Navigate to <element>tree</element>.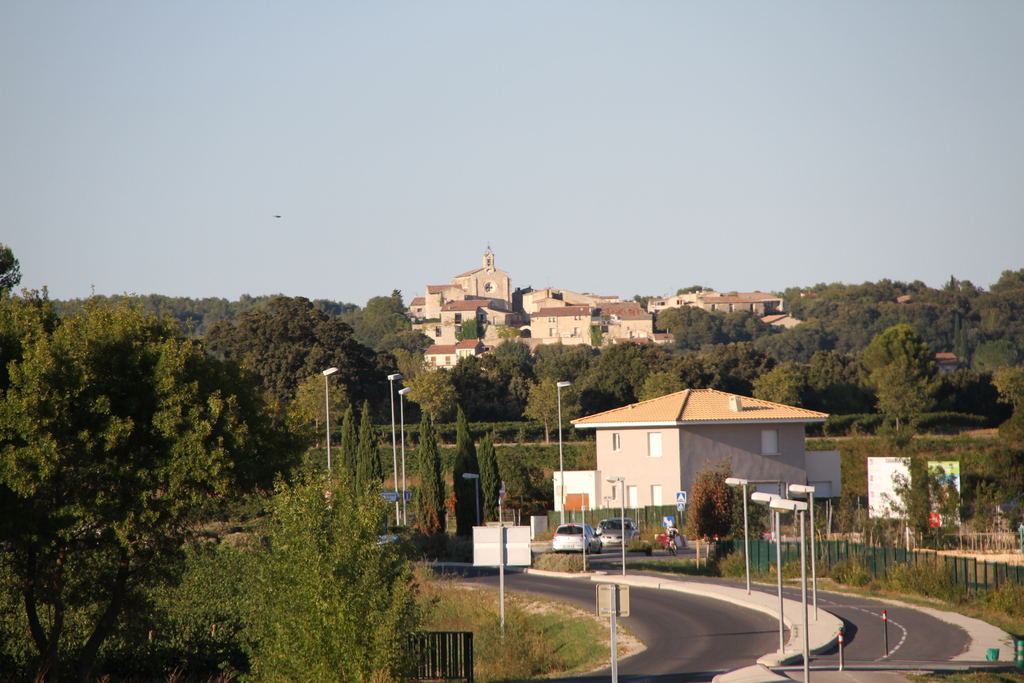
Navigation target: region(530, 341, 577, 382).
